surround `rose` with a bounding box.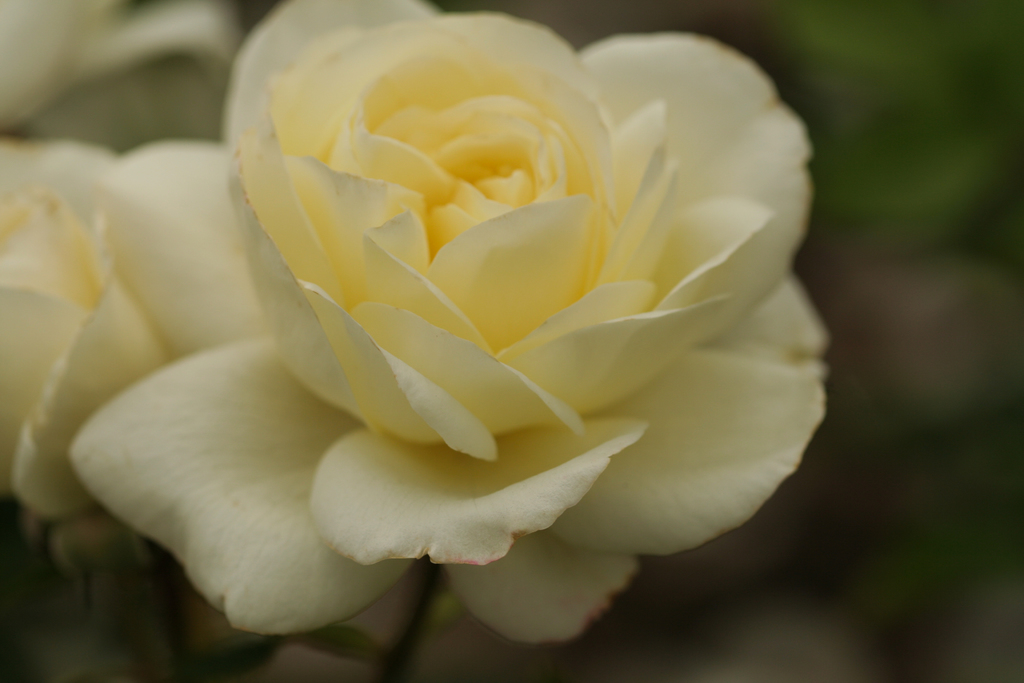
{"left": 64, "top": 0, "right": 829, "bottom": 647}.
